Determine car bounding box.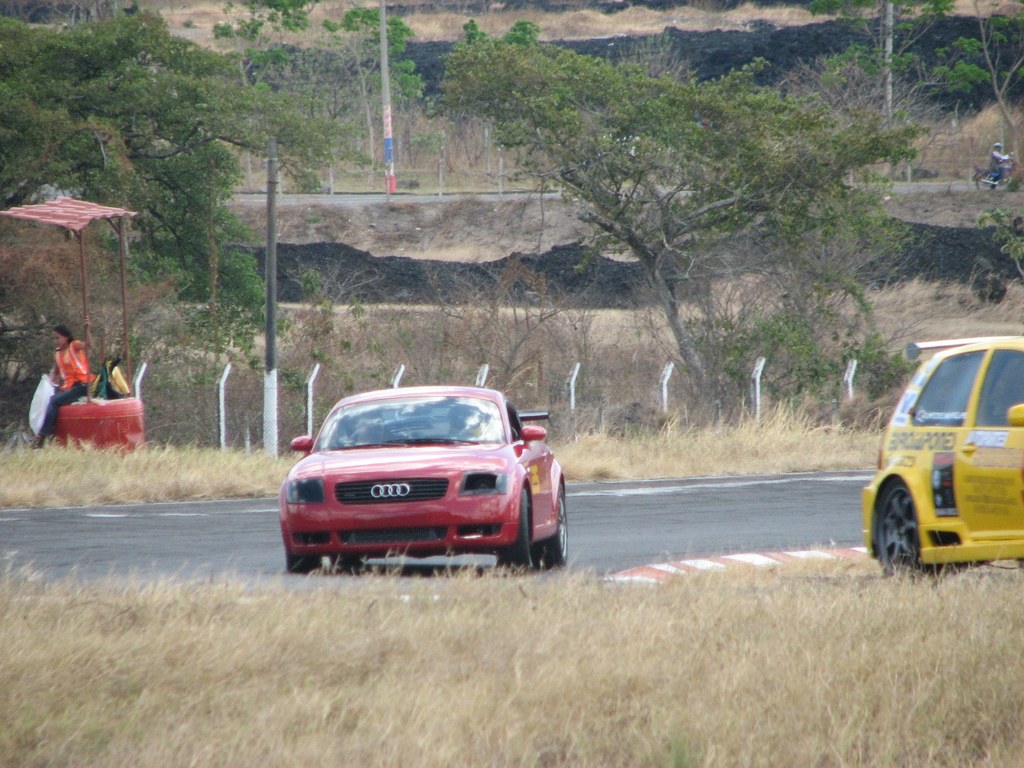
Determined: l=857, t=335, r=1023, b=582.
